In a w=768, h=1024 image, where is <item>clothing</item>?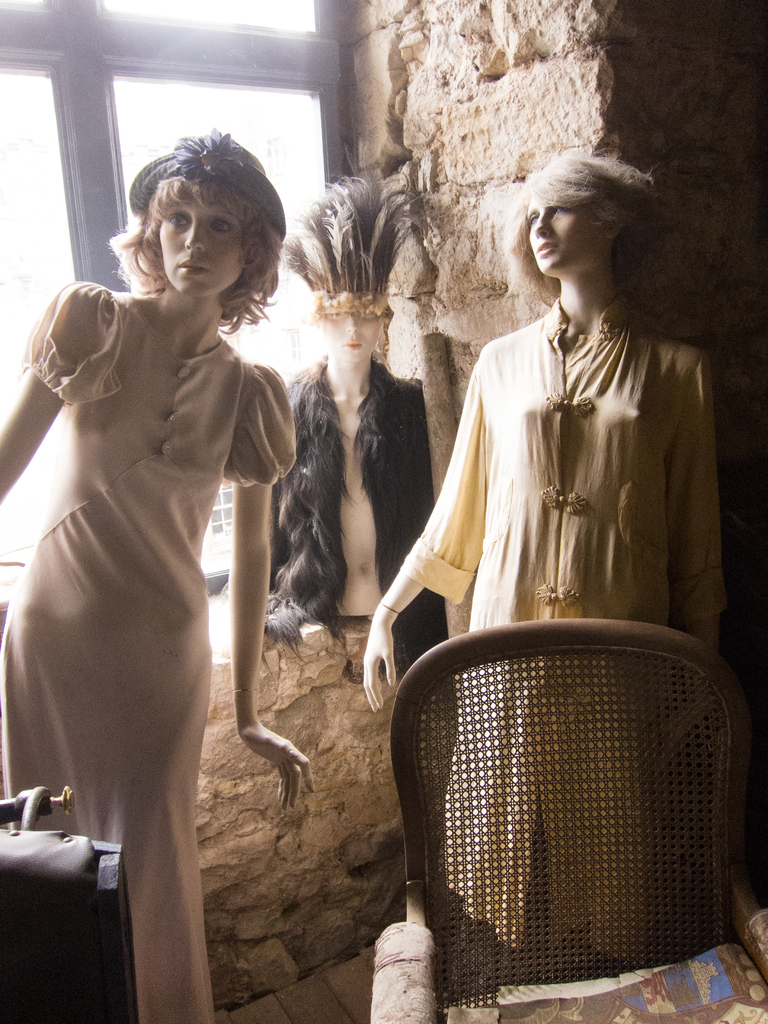
left=0, top=271, right=291, bottom=1018.
